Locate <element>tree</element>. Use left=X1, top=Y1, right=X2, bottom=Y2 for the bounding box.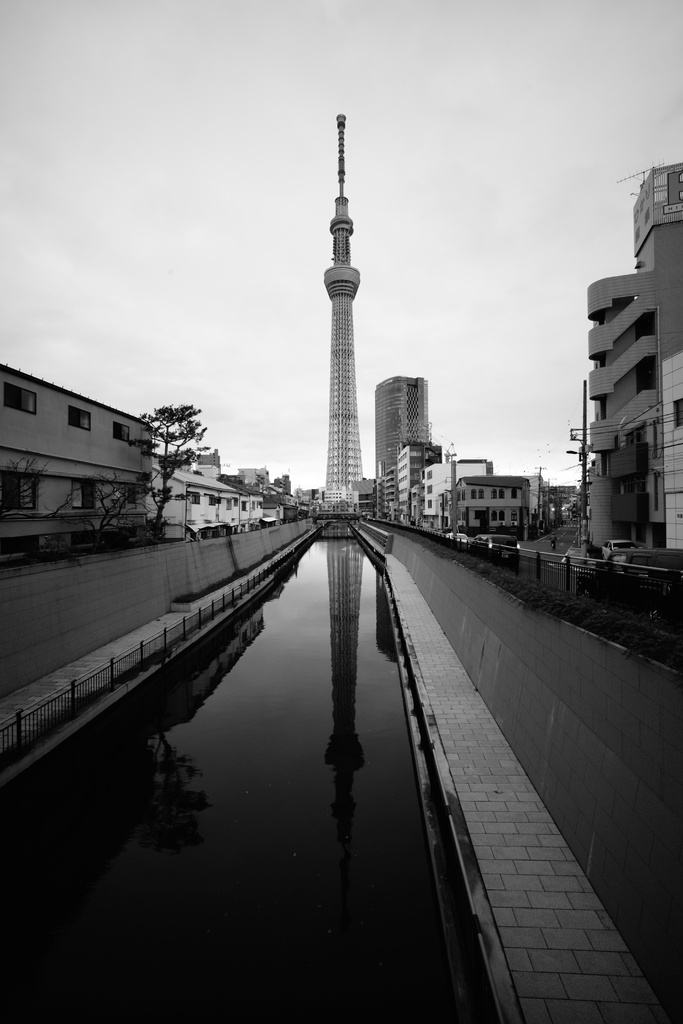
left=48, top=461, right=155, bottom=548.
